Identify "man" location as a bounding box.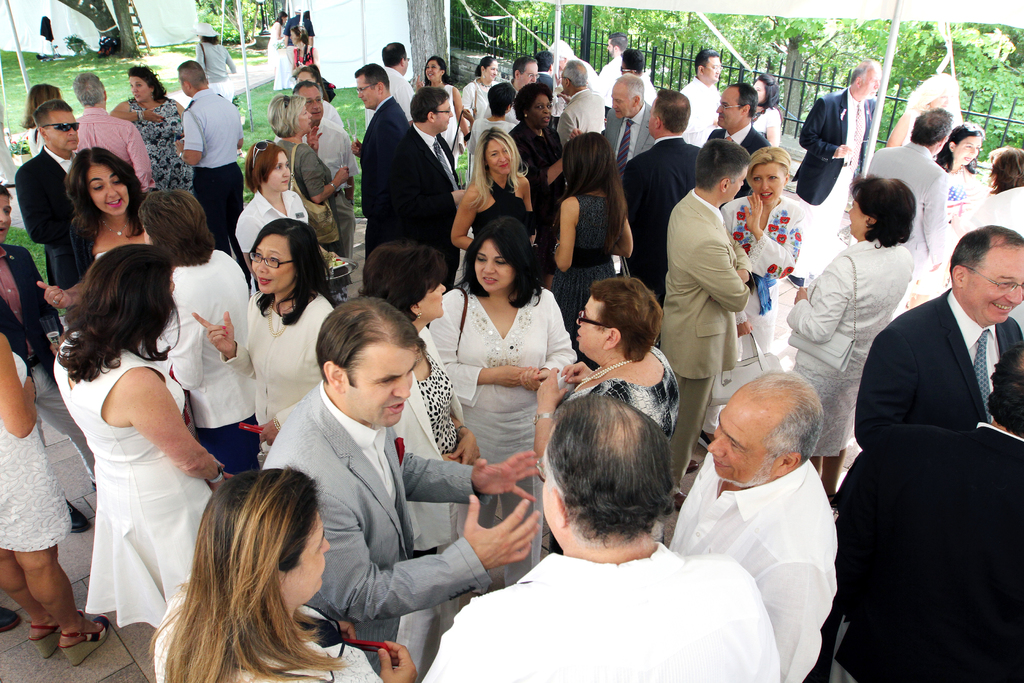
detection(604, 73, 655, 182).
